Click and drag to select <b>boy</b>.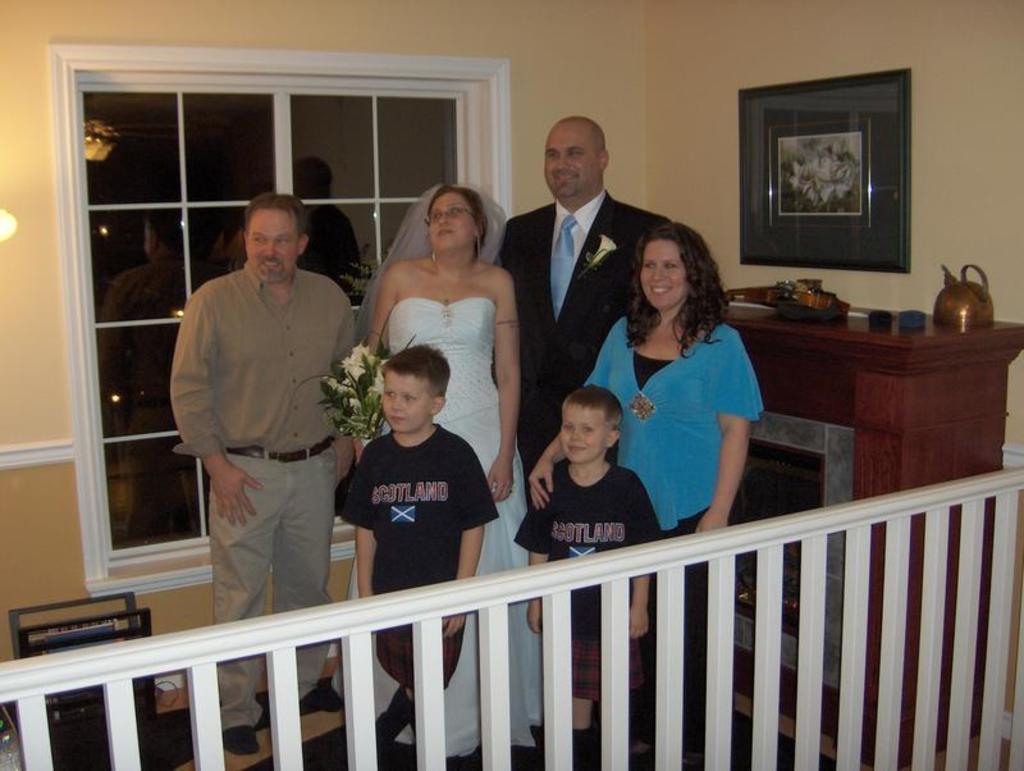
Selection: detection(512, 389, 664, 763).
